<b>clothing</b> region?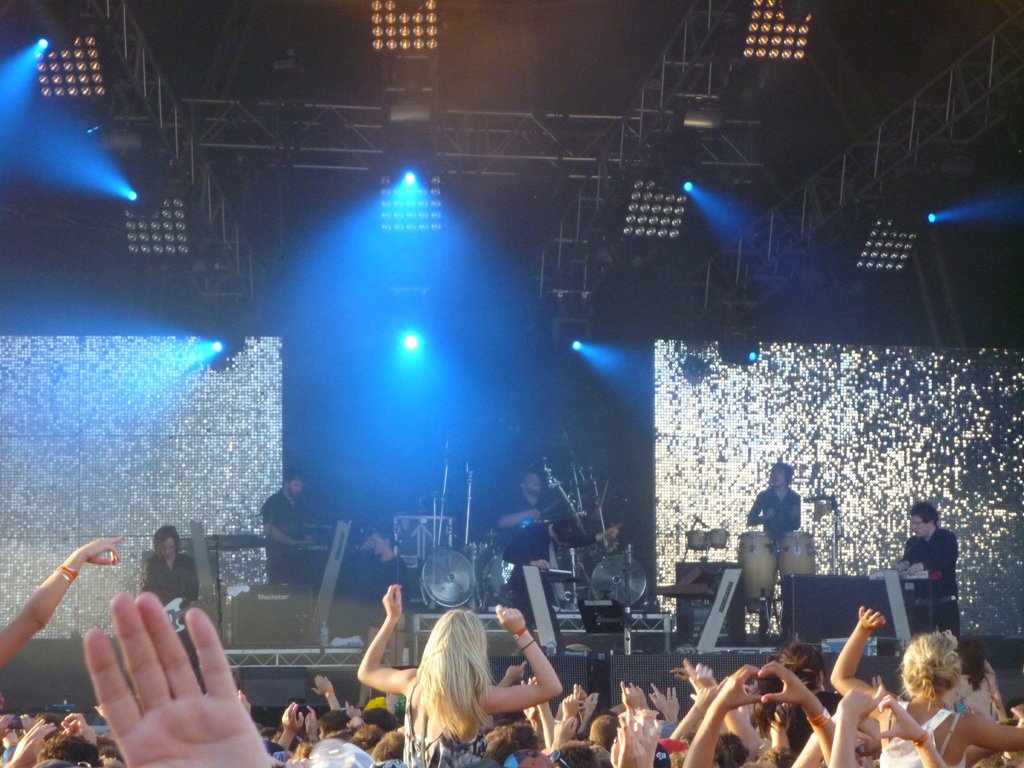
(267,483,309,573)
